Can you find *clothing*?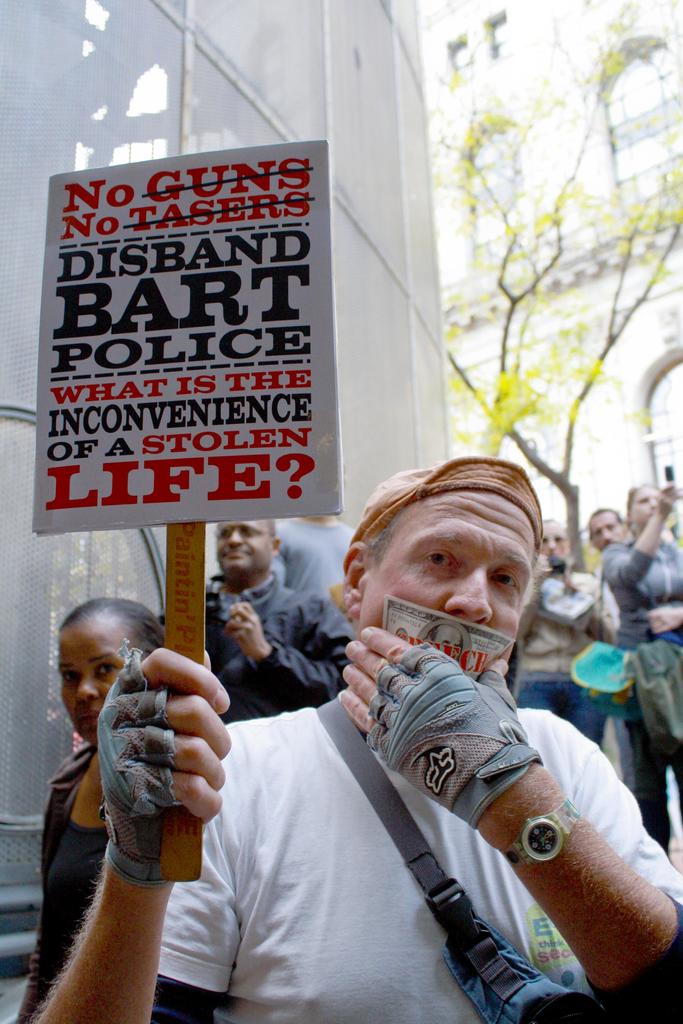
Yes, bounding box: left=511, top=543, right=620, bottom=774.
